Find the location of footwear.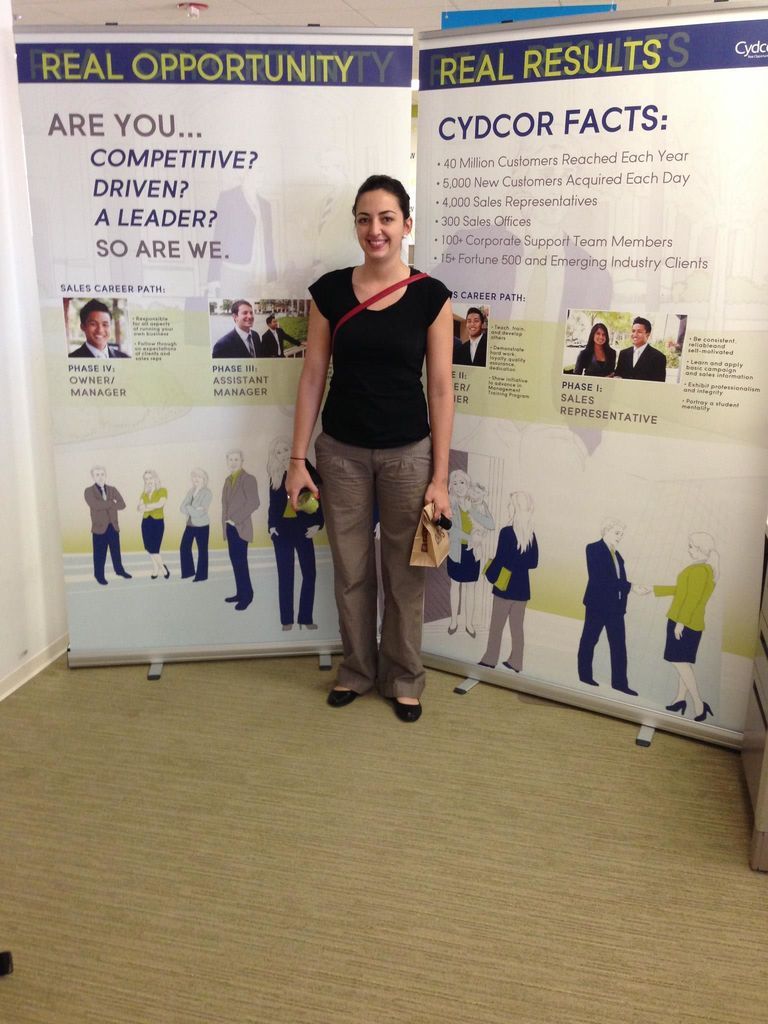
Location: locate(446, 627, 457, 637).
